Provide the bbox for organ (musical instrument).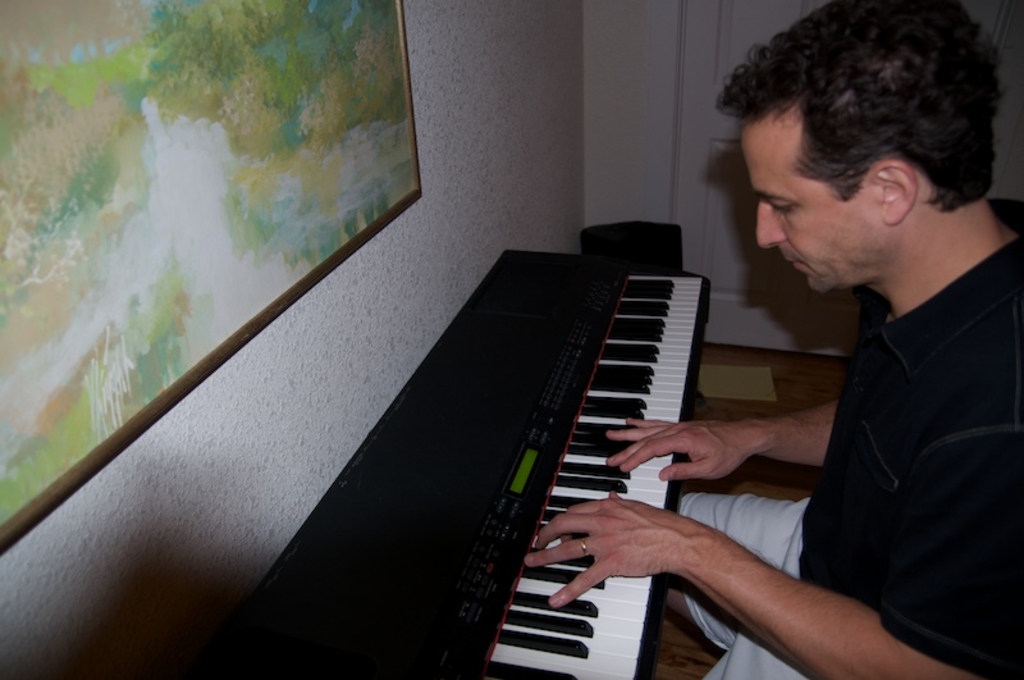
l=250, t=245, r=714, b=679.
